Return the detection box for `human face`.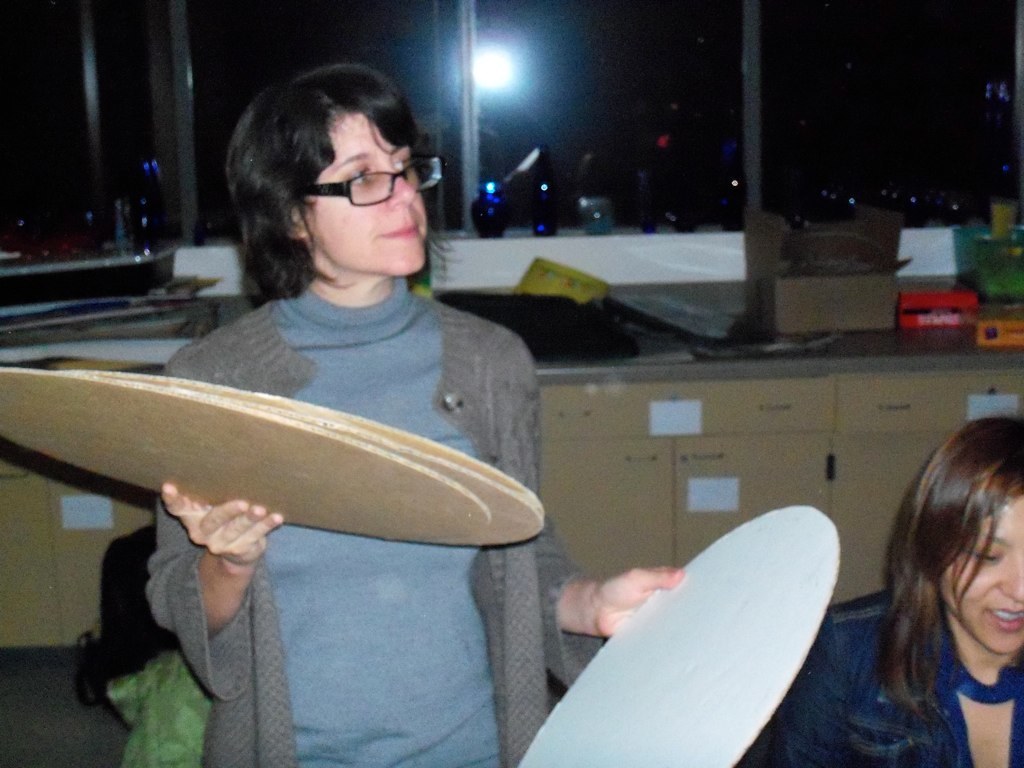
938 494 1023 653.
